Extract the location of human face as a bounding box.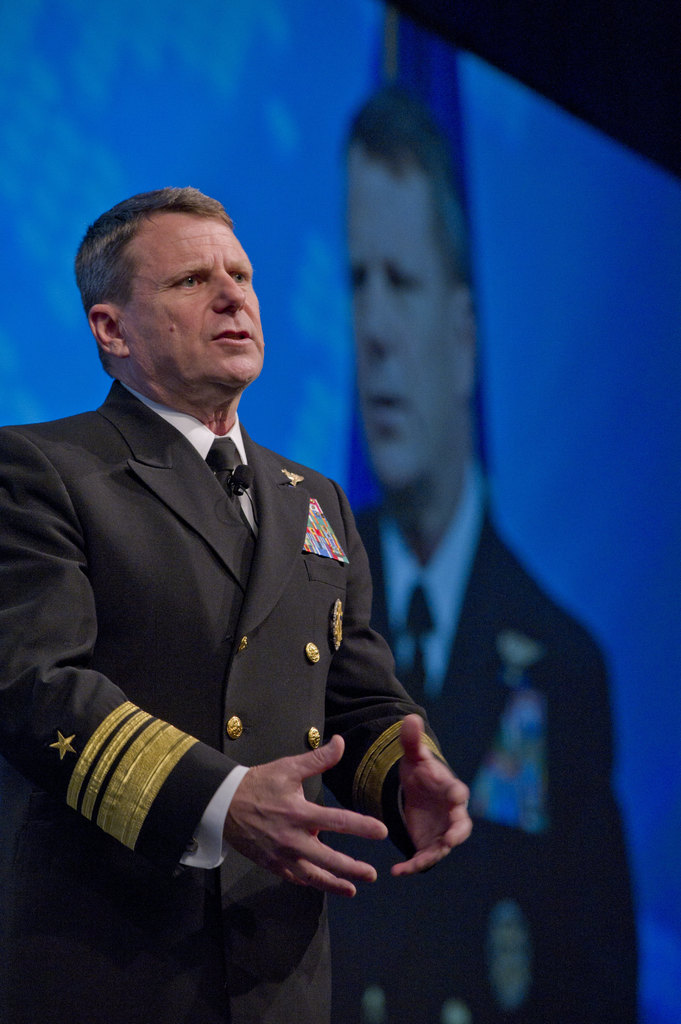
box(342, 148, 460, 489).
